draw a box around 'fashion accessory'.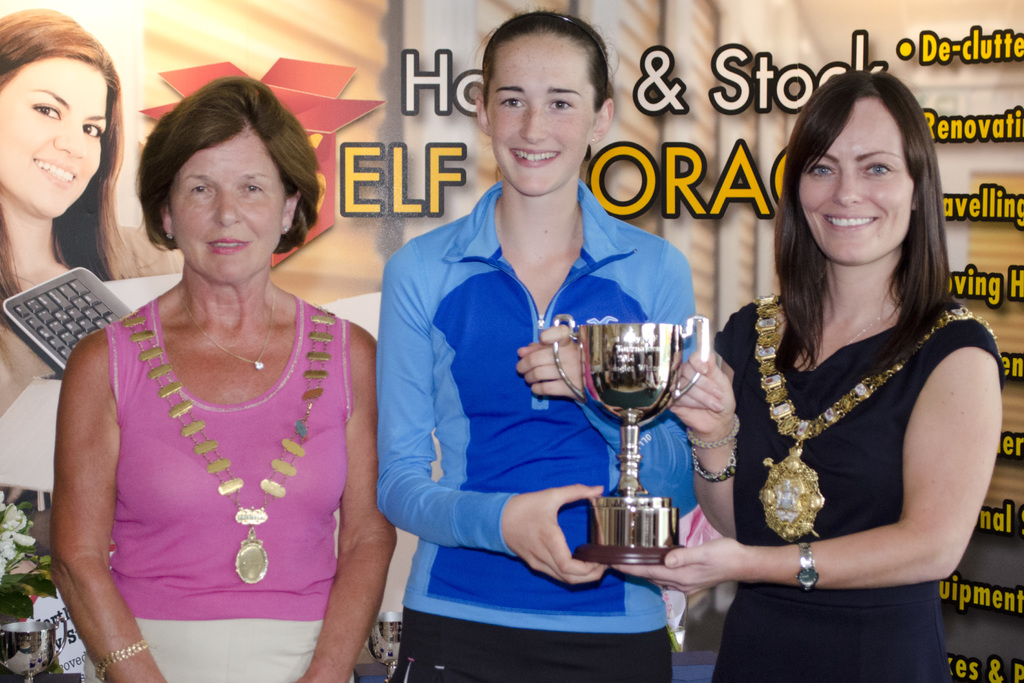
(x1=750, y1=291, x2=996, y2=534).
